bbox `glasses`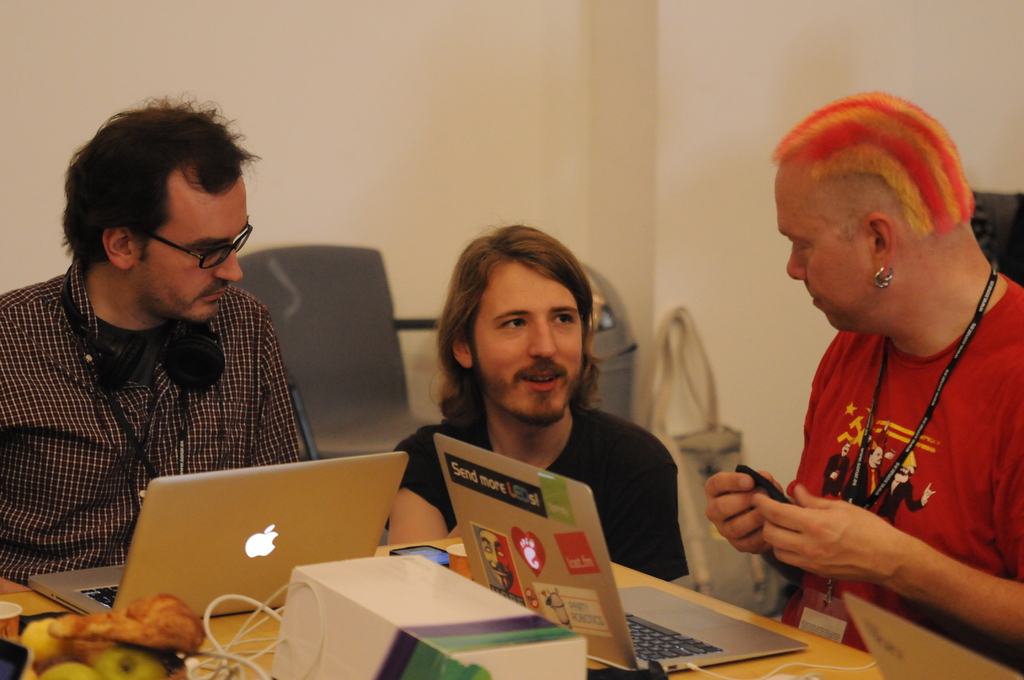
131/220/252/275
